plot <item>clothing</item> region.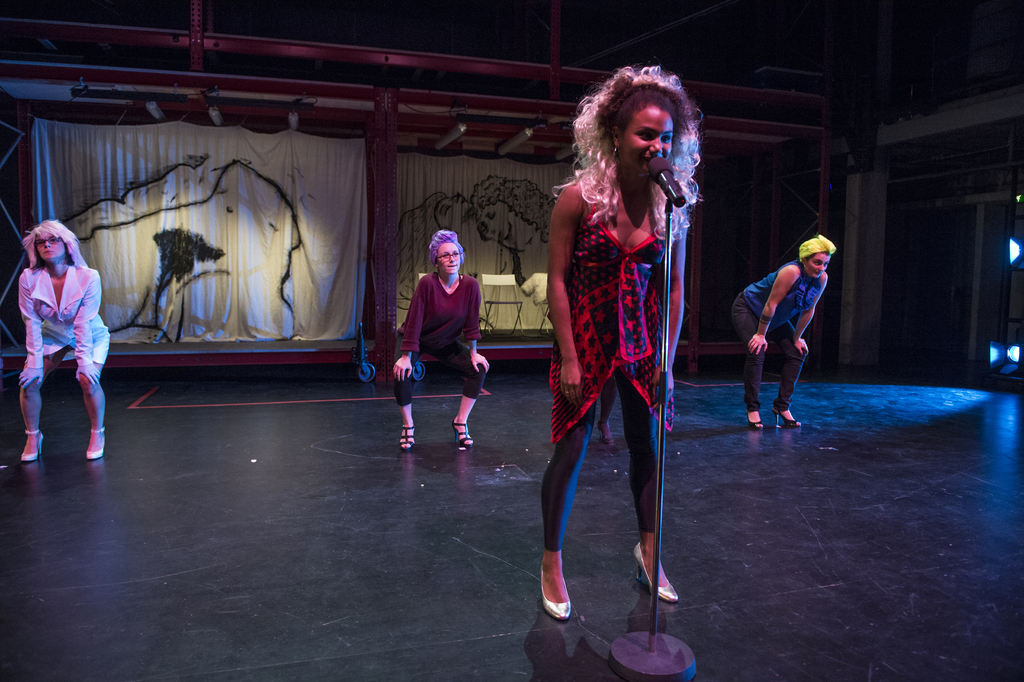
Plotted at {"left": 396, "top": 269, "right": 483, "bottom": 410}.
